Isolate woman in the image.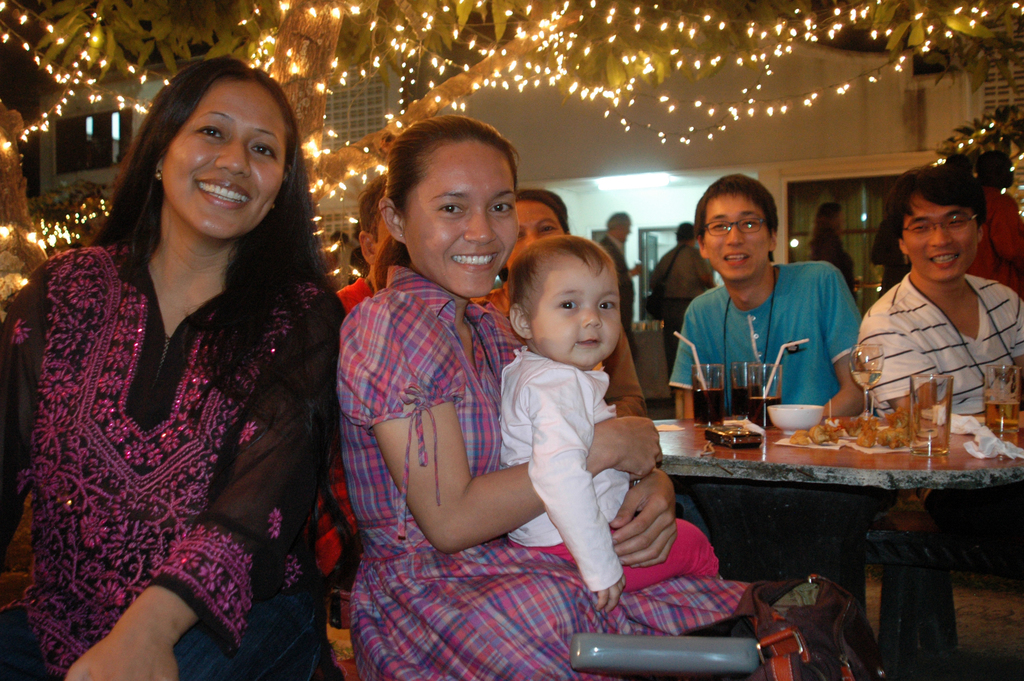
Isolated region: <region>329, 102, 799, 680</region>.
